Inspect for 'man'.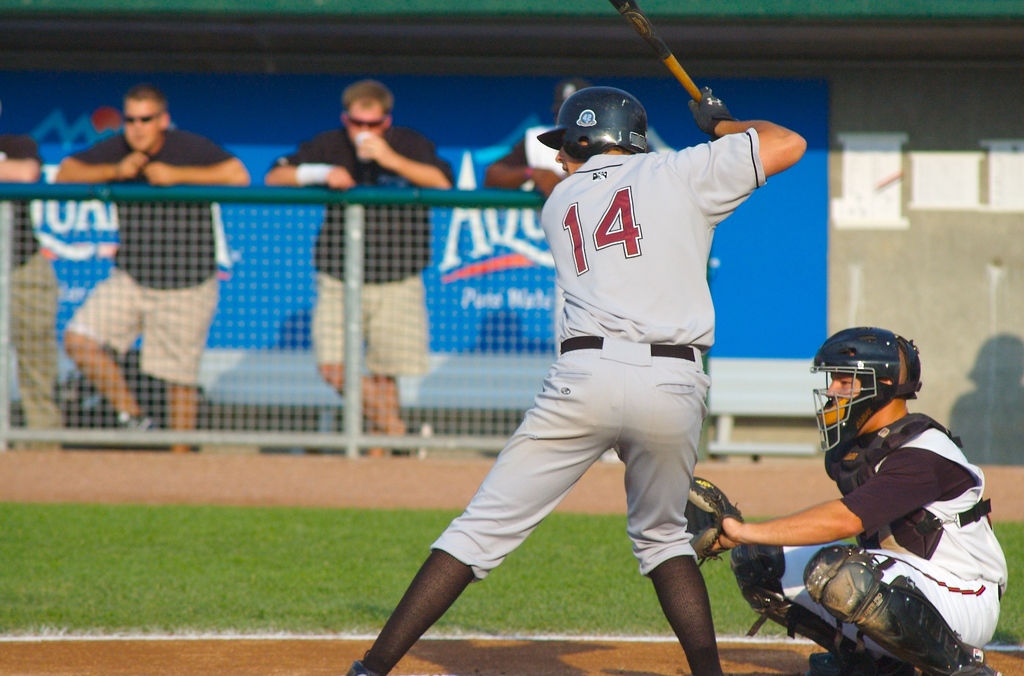
Inspection: 63,86,250,453.
